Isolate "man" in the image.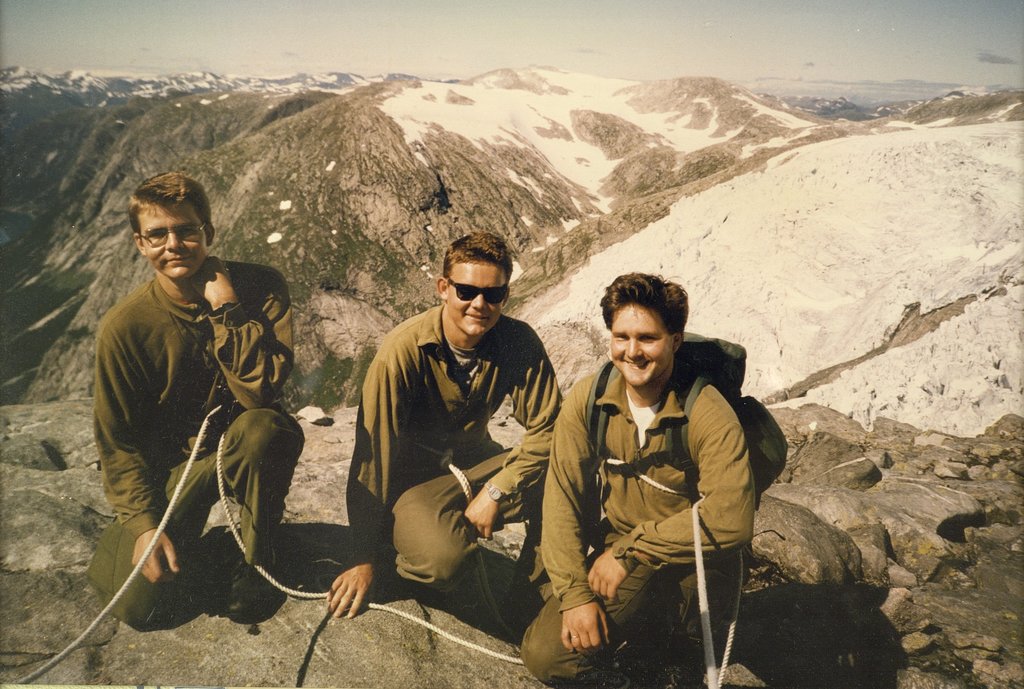
Isolated region: bbox=(325, 235, 565, 617).
